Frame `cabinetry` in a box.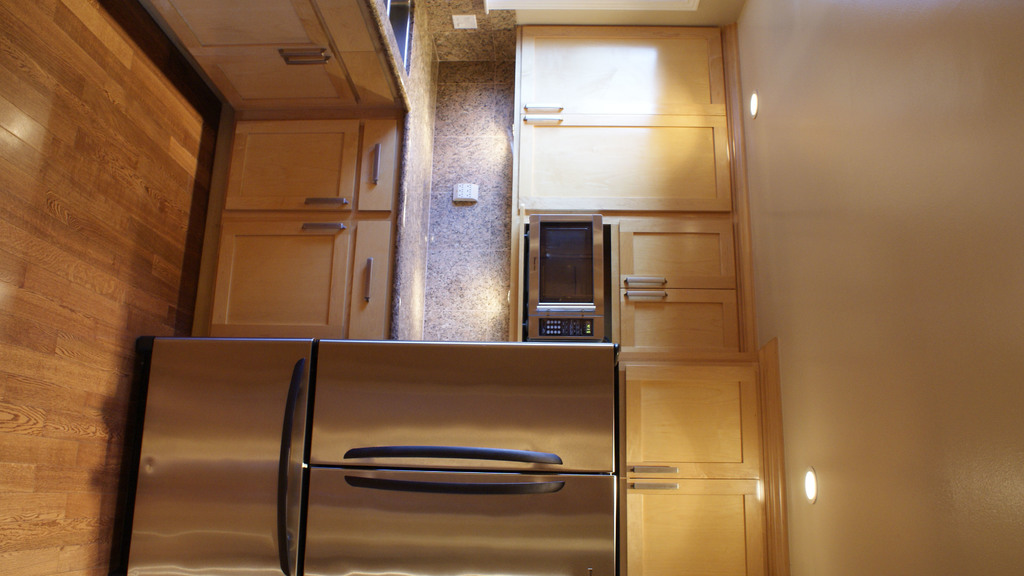
box(602, 212, 761, 356).
